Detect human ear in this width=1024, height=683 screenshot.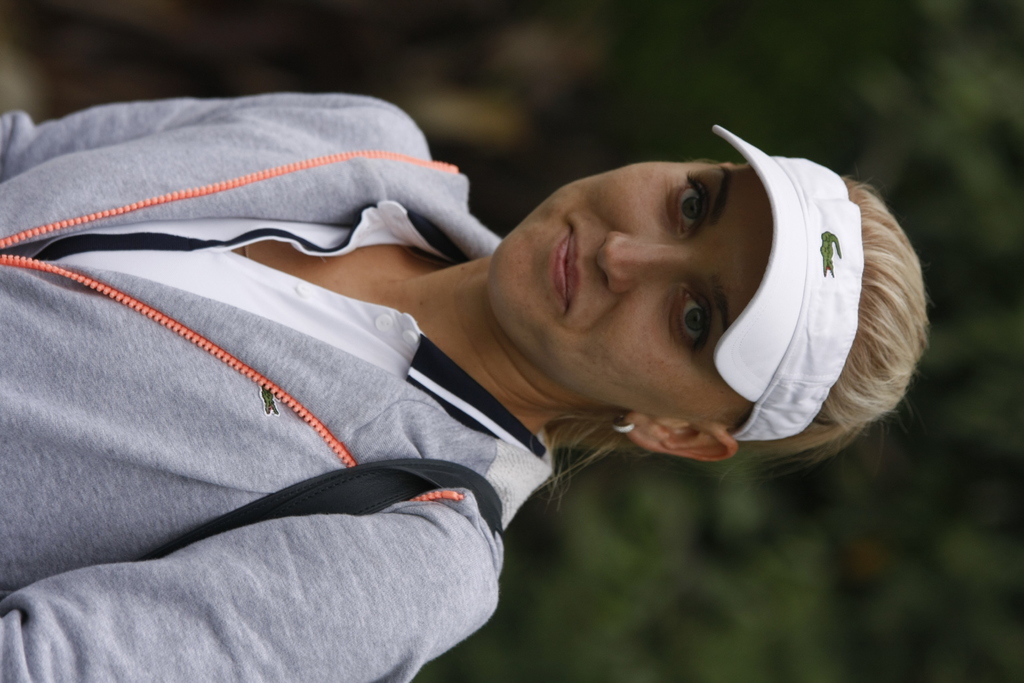
Detection: locate(621, 413, 735, 459).
